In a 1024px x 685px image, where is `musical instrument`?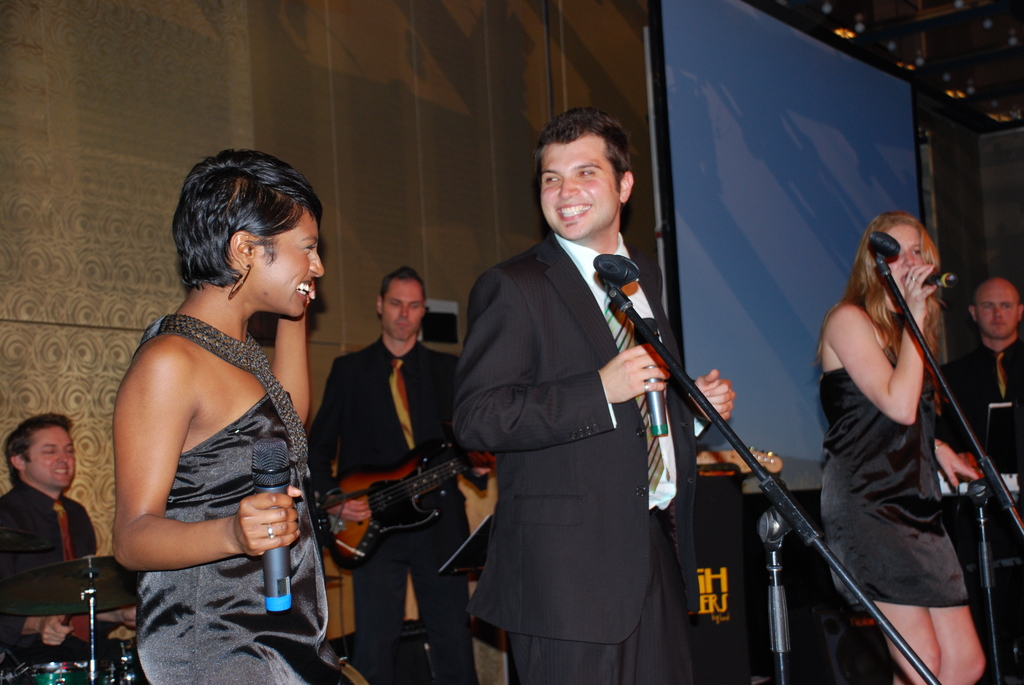
689:442:781:493.
